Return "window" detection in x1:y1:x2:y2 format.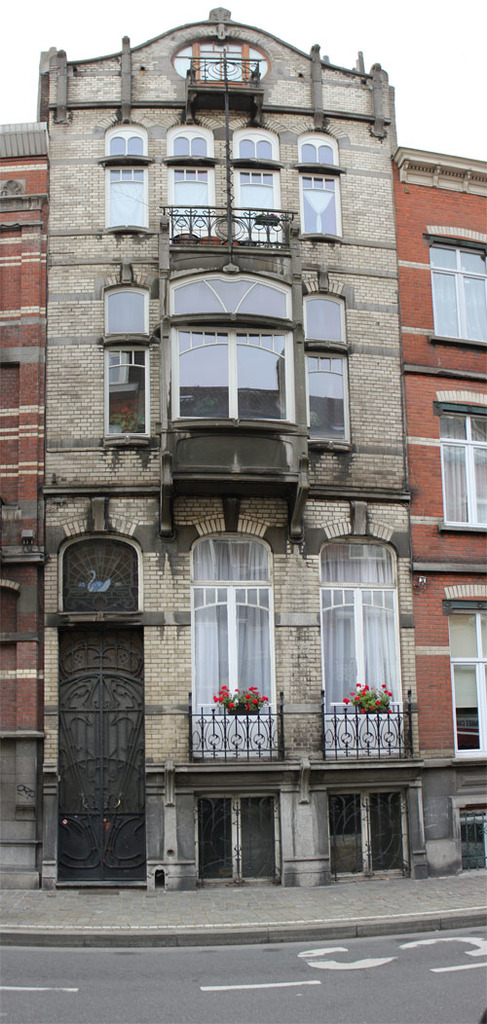
441:406:486:535.
